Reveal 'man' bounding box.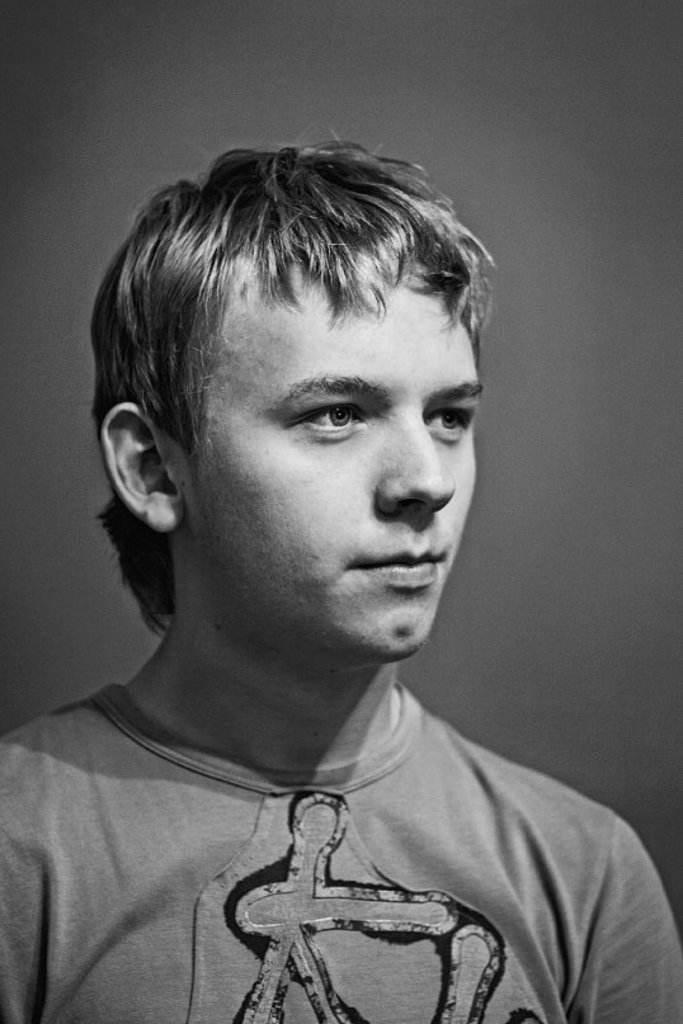
Revealed: 0/109/649/1014.
